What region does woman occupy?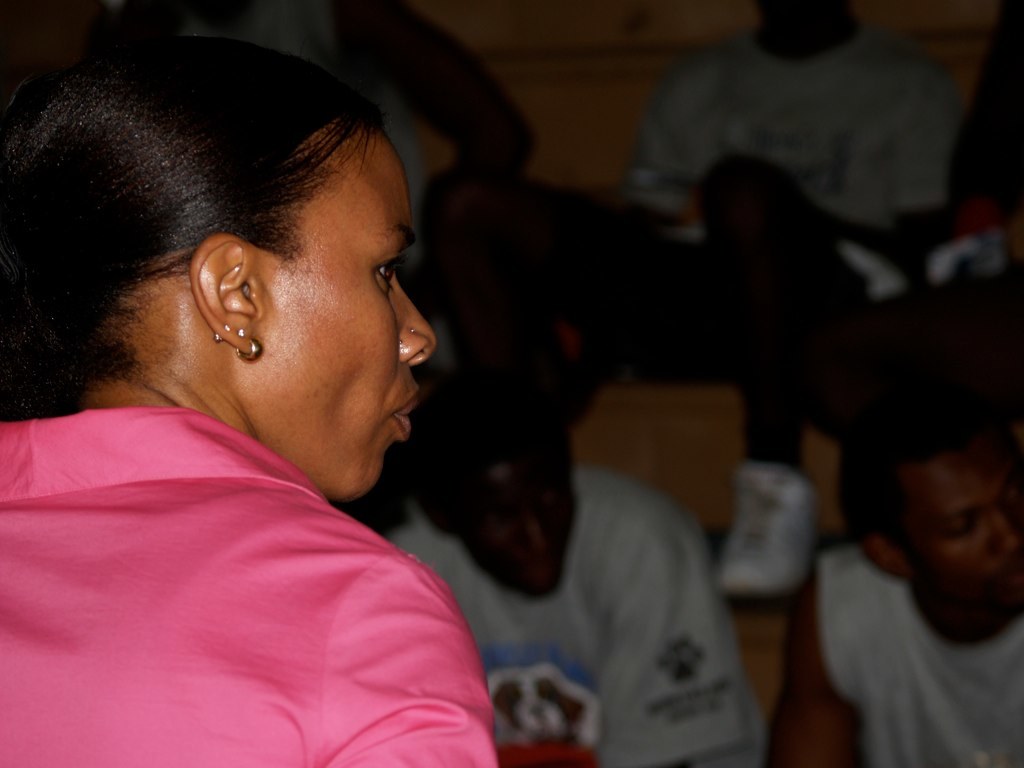
0,35,501,767.
